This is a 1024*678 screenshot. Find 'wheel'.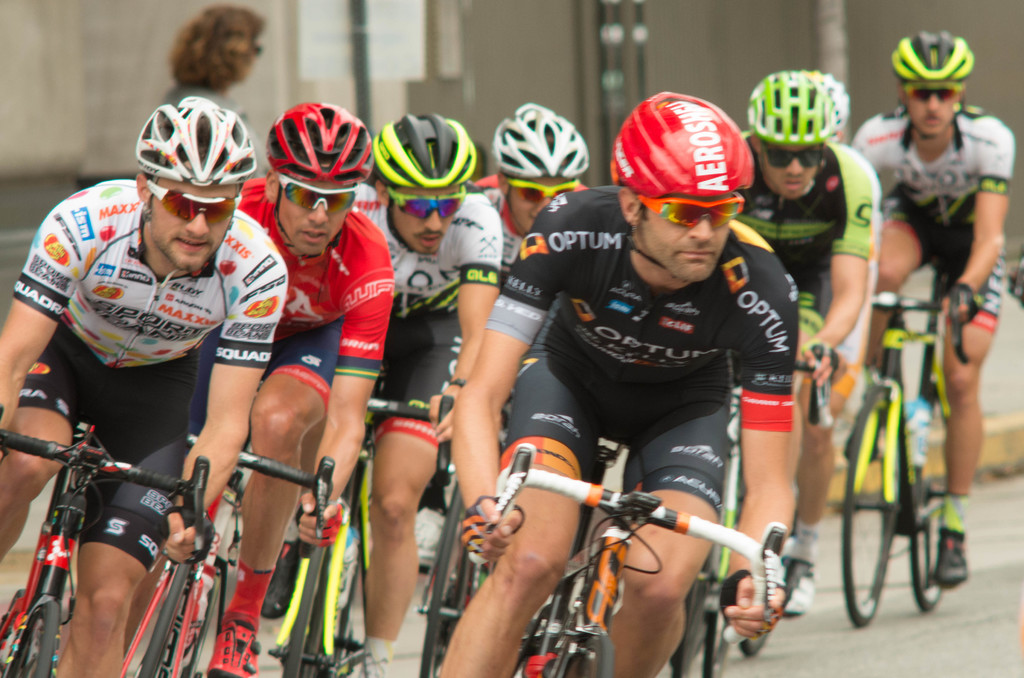
Bounding box: 908 400 947 611.
